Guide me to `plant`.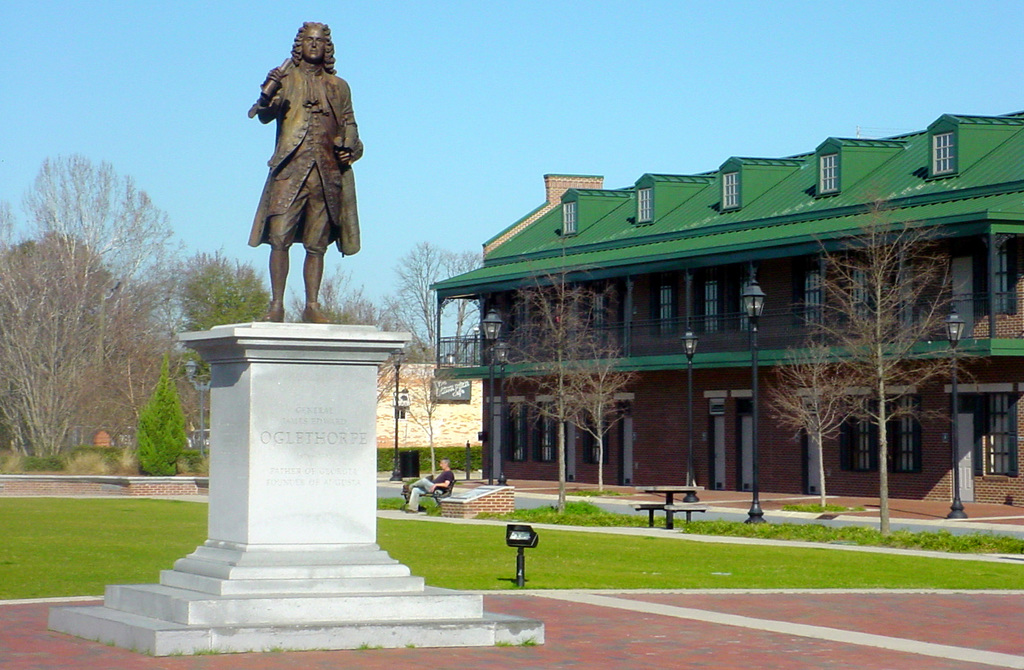
Guidance: bbox=[193, 644, 216, 656].
